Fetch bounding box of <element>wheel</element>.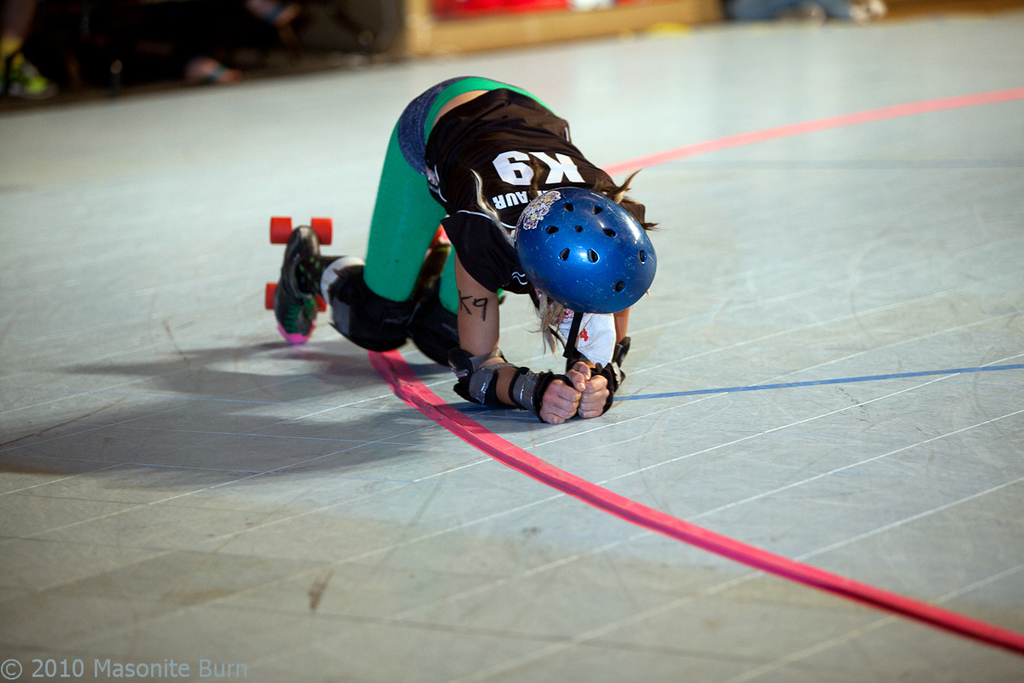
Bbox: locate(317, 298, 329, 313).
